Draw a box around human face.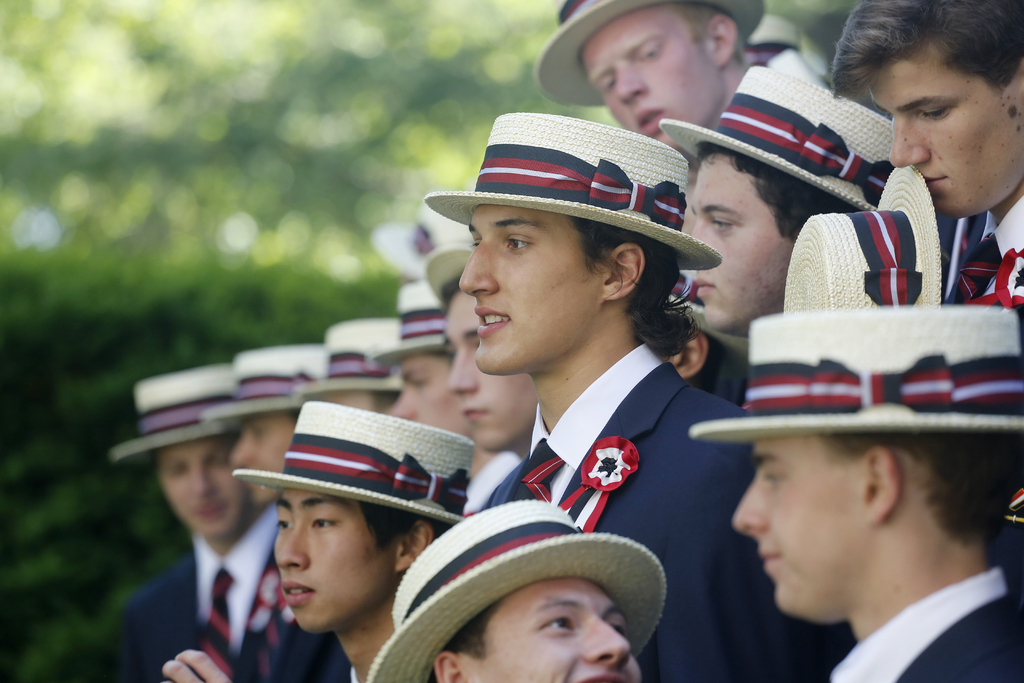
{"x1": 390, "y1": 352, "x2": 470, "y2": 436}.
